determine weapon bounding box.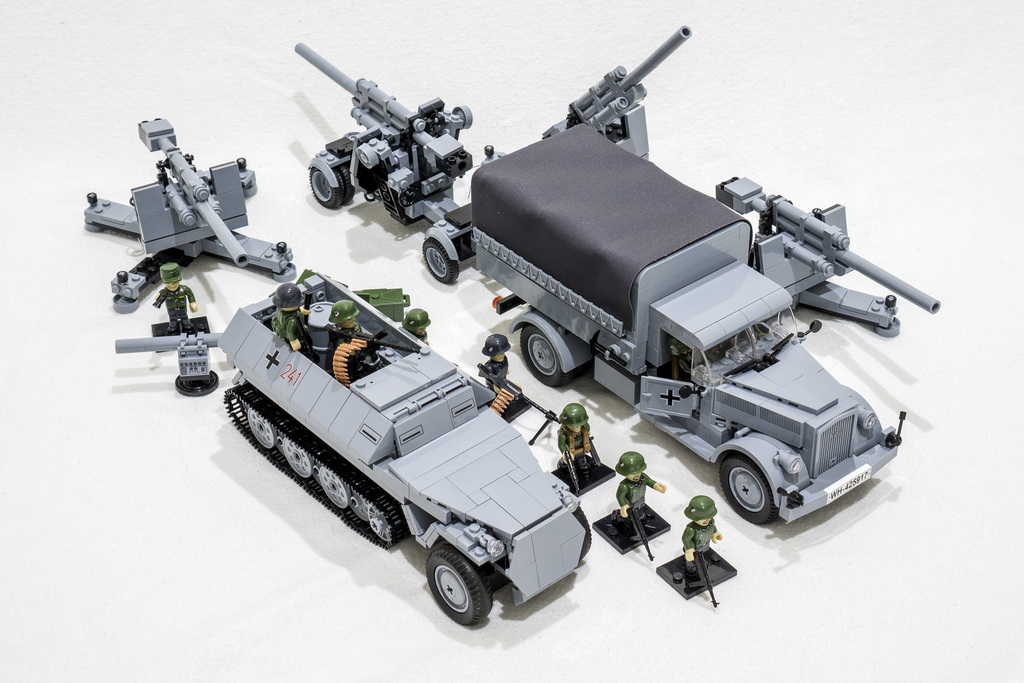
Determined: Rect(714, 177, 940, 318).
